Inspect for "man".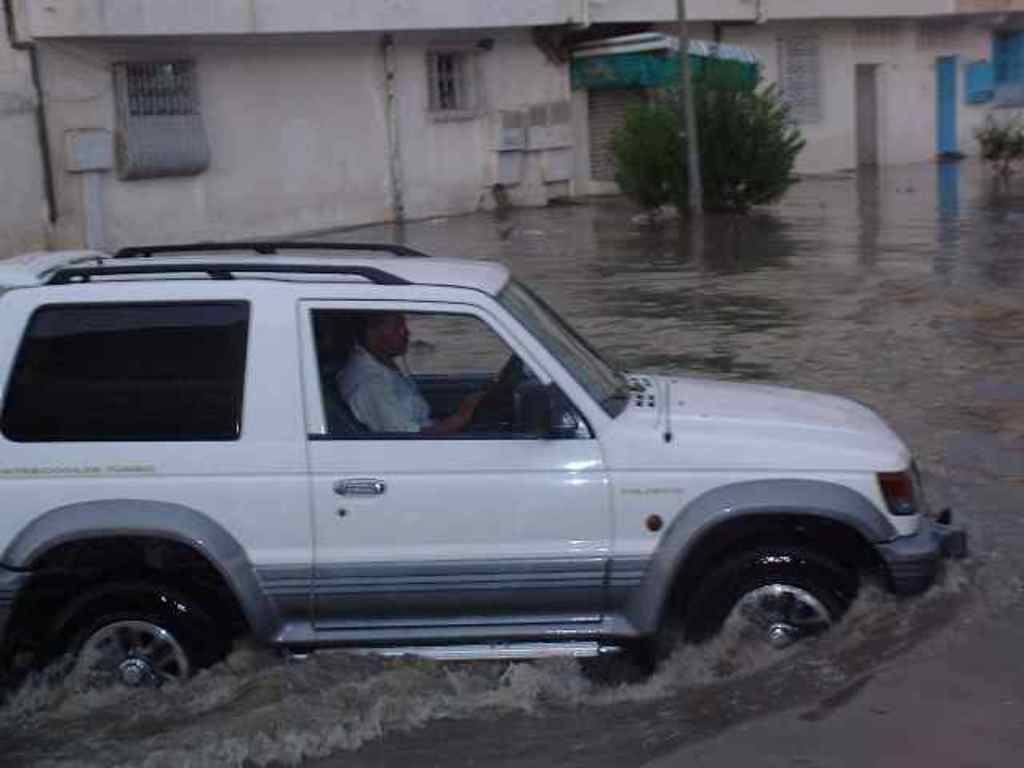
Inspection: l=341, t=314, r=485, b=429.
